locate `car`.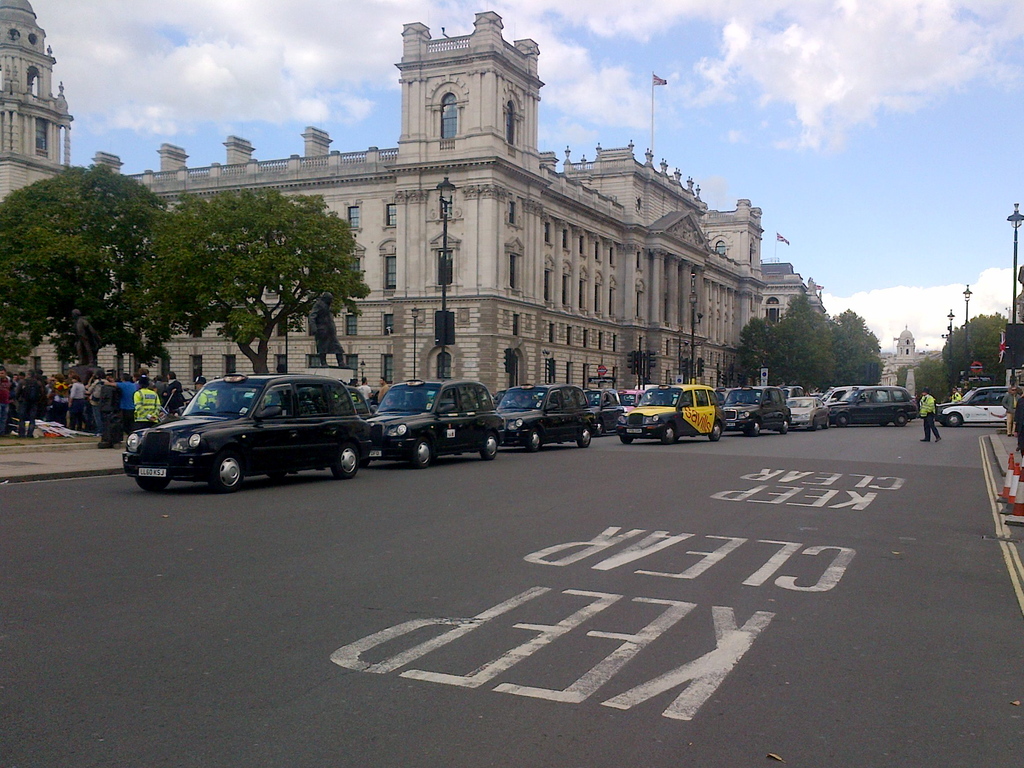
Bounding box: [left=120, top=370, right=375, bottom=495].
